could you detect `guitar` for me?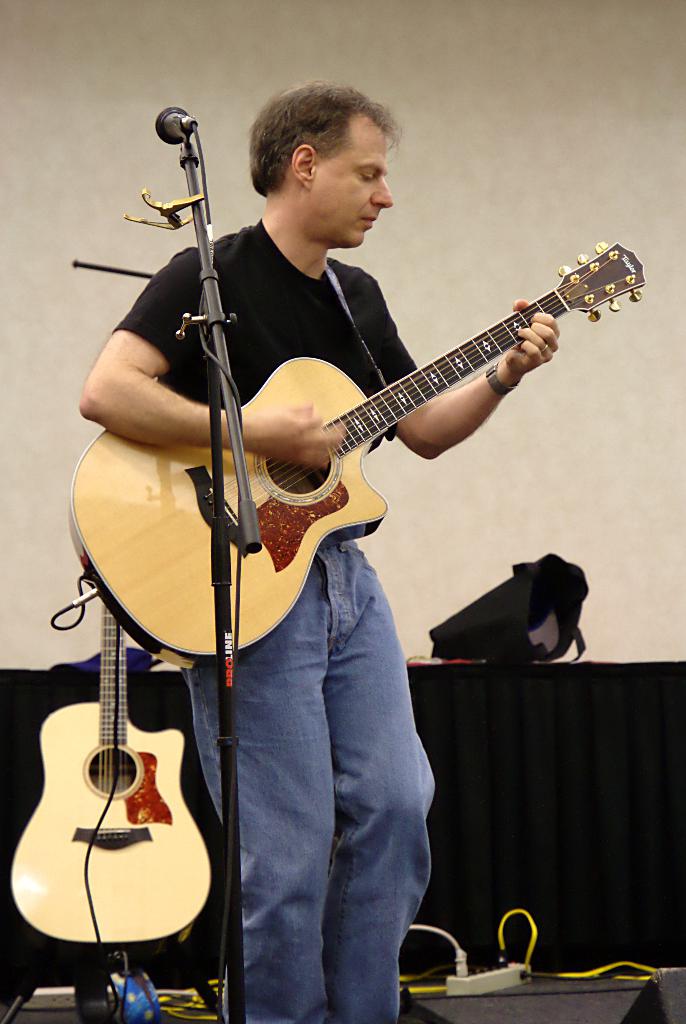
Detection result: rect(0, 566, 223, 966).
